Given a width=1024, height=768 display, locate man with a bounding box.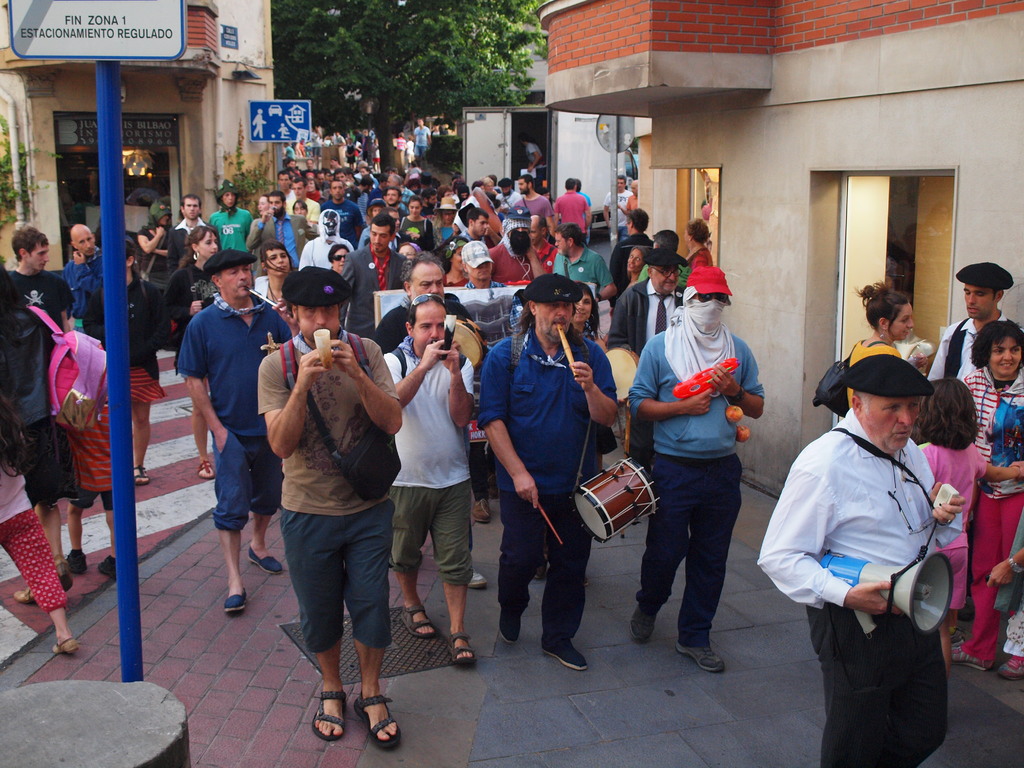
Located: [605,247,689,473].
